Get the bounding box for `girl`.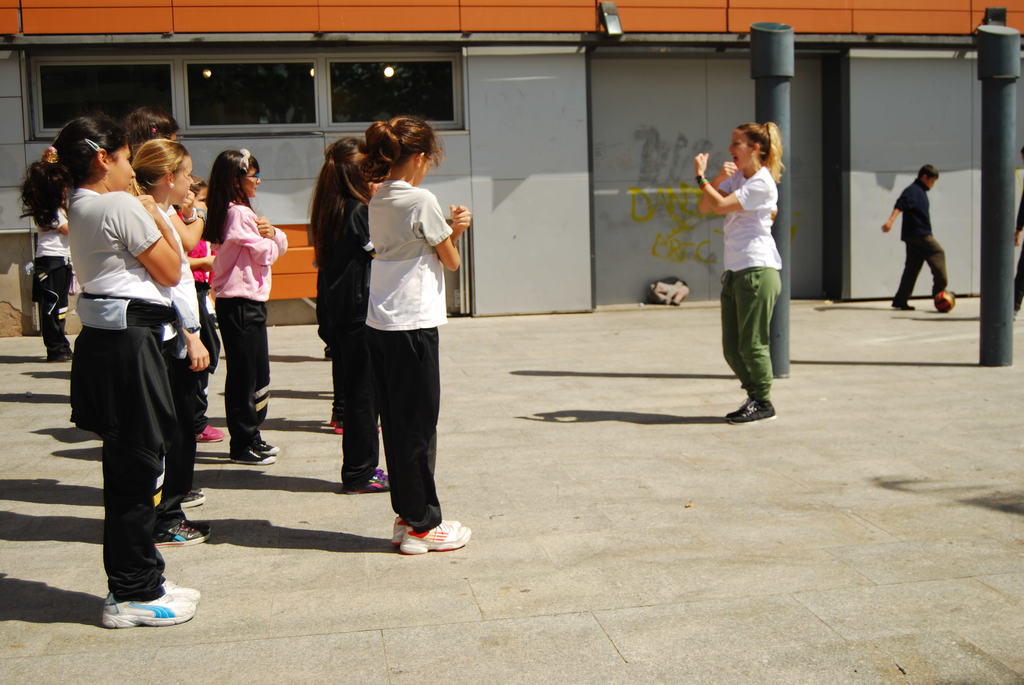
left=119, top=106, right=180, bottom=148.
